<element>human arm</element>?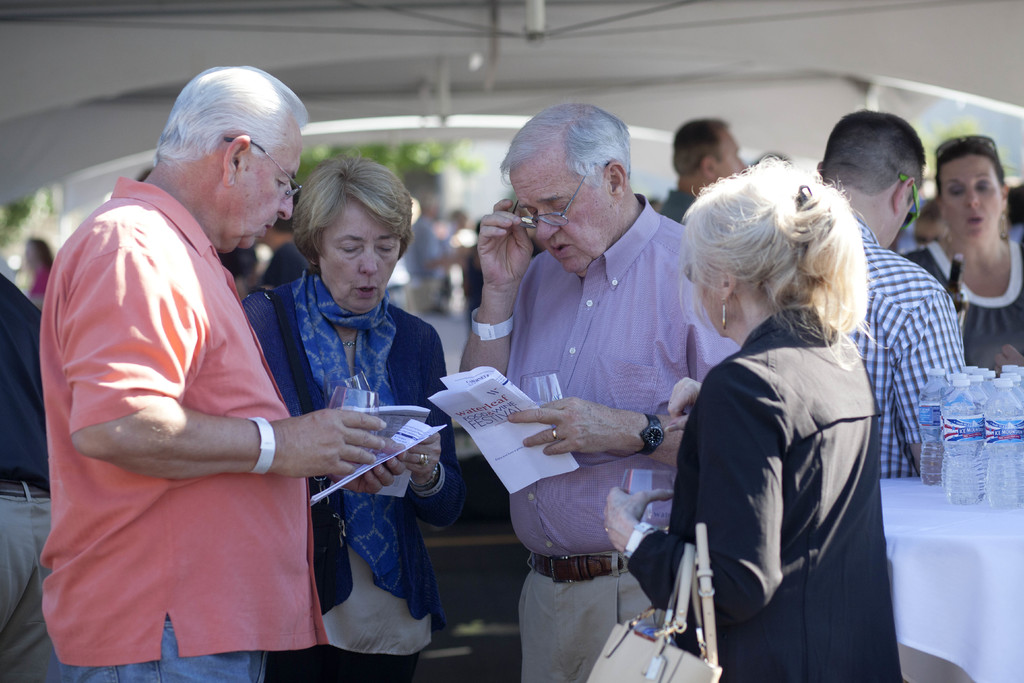
box=[397, 325, 456, 523]
